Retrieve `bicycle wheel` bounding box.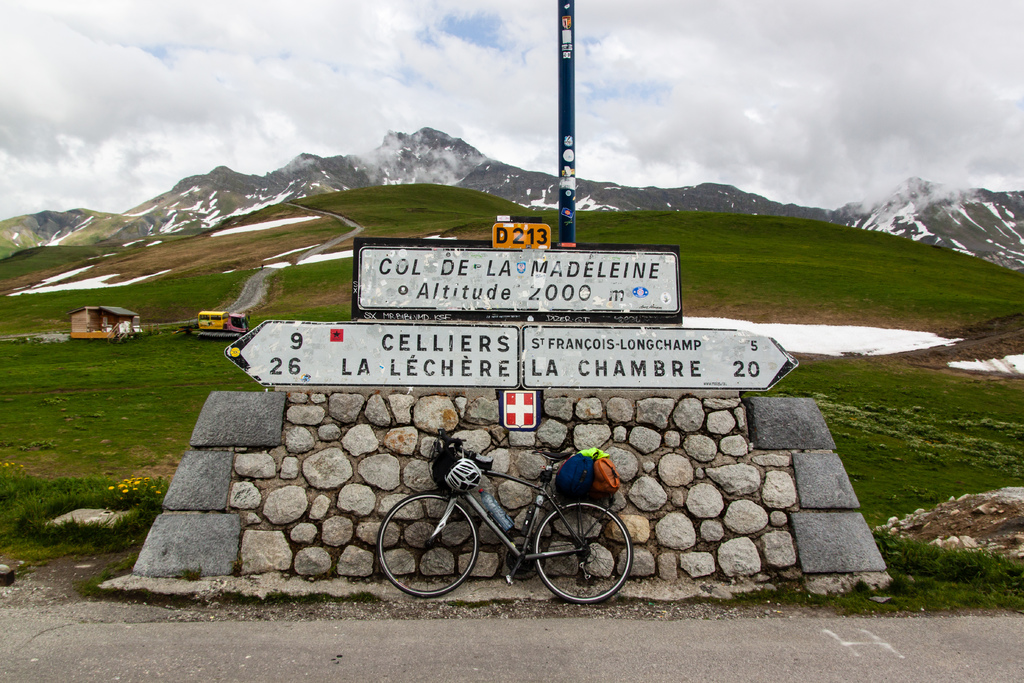
Bounding box: 376/492/479/596.
